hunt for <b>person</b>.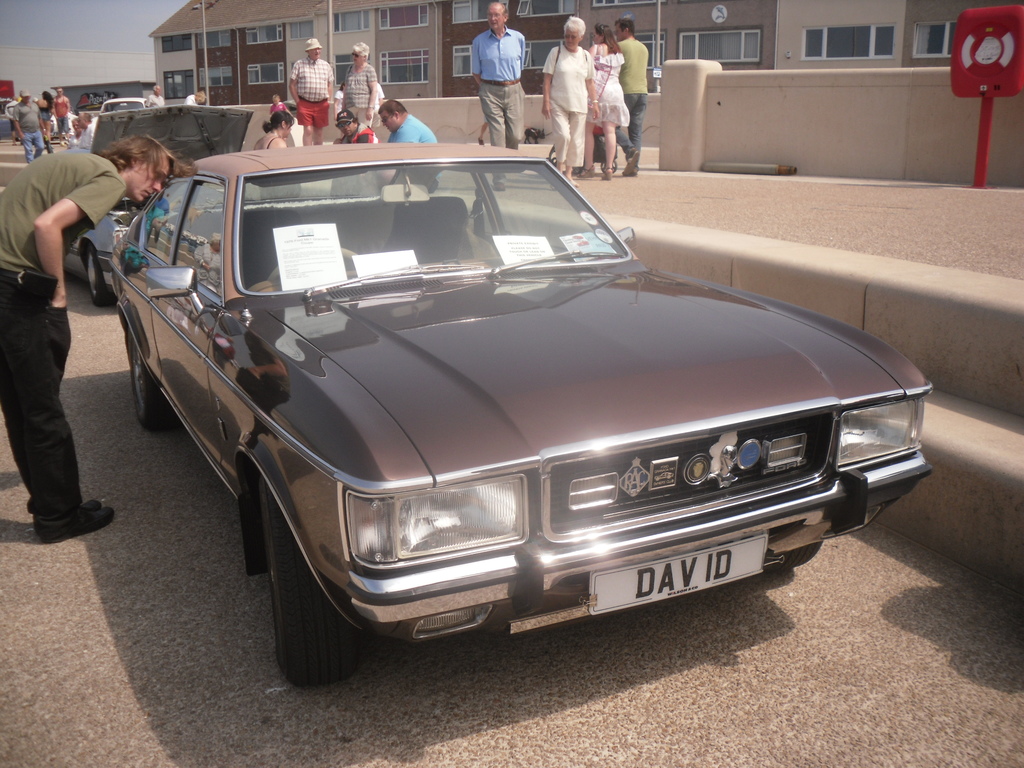
Hunted down at Rect(287, 38, 340, 146).
